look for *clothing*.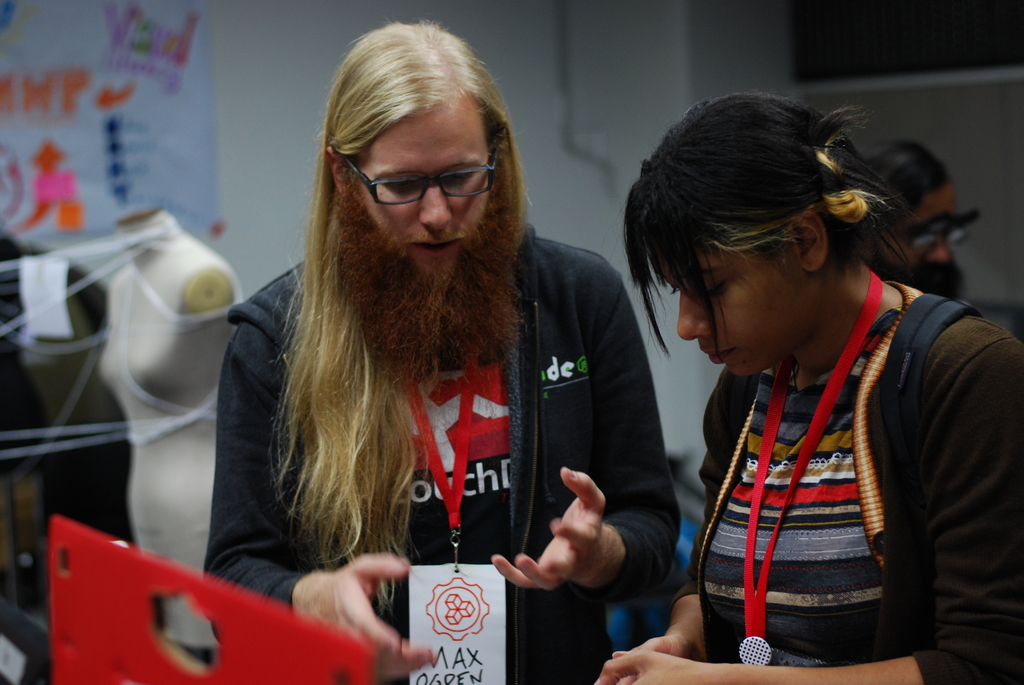
Found: (left=208, top=218, right=684, bottom=684).
